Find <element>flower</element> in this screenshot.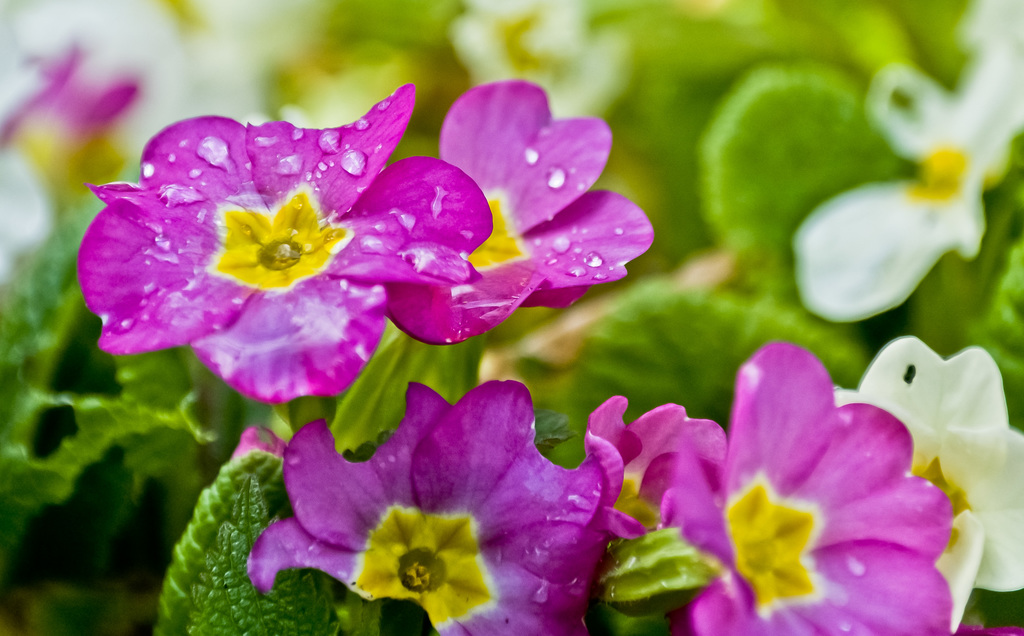
The bounding box for <element>flower</element> is pyautogui.locateOnScreen(74, 87, 499, 425).
